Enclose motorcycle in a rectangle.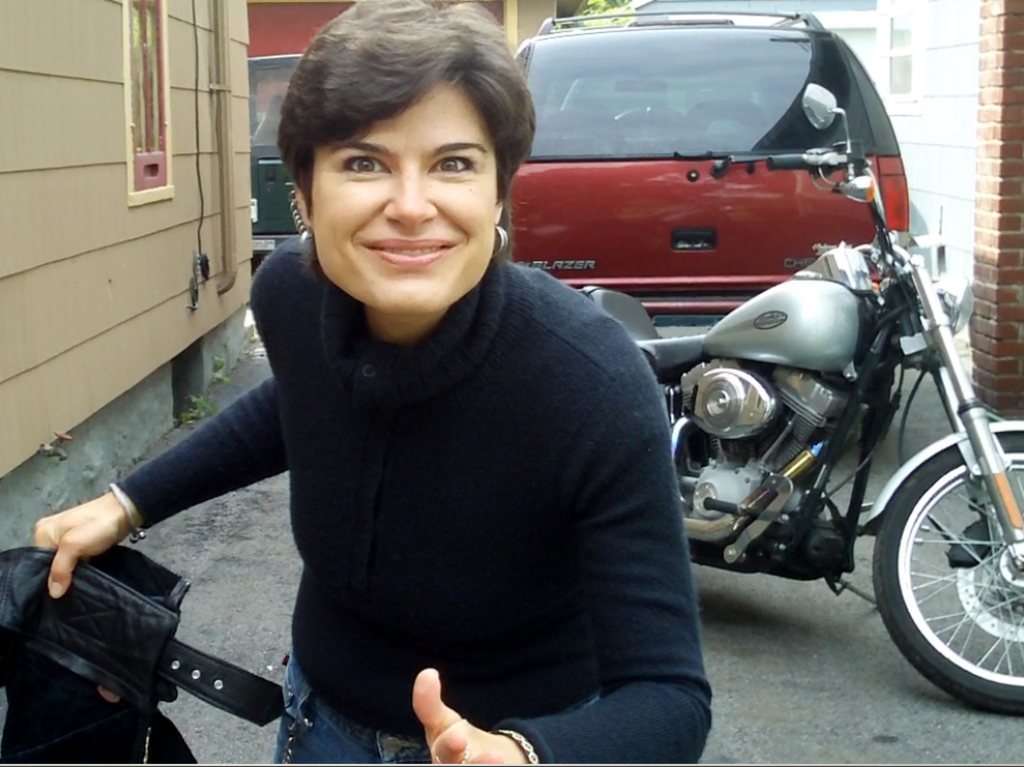
(left=559, top=77, right=985, bottom=729).
